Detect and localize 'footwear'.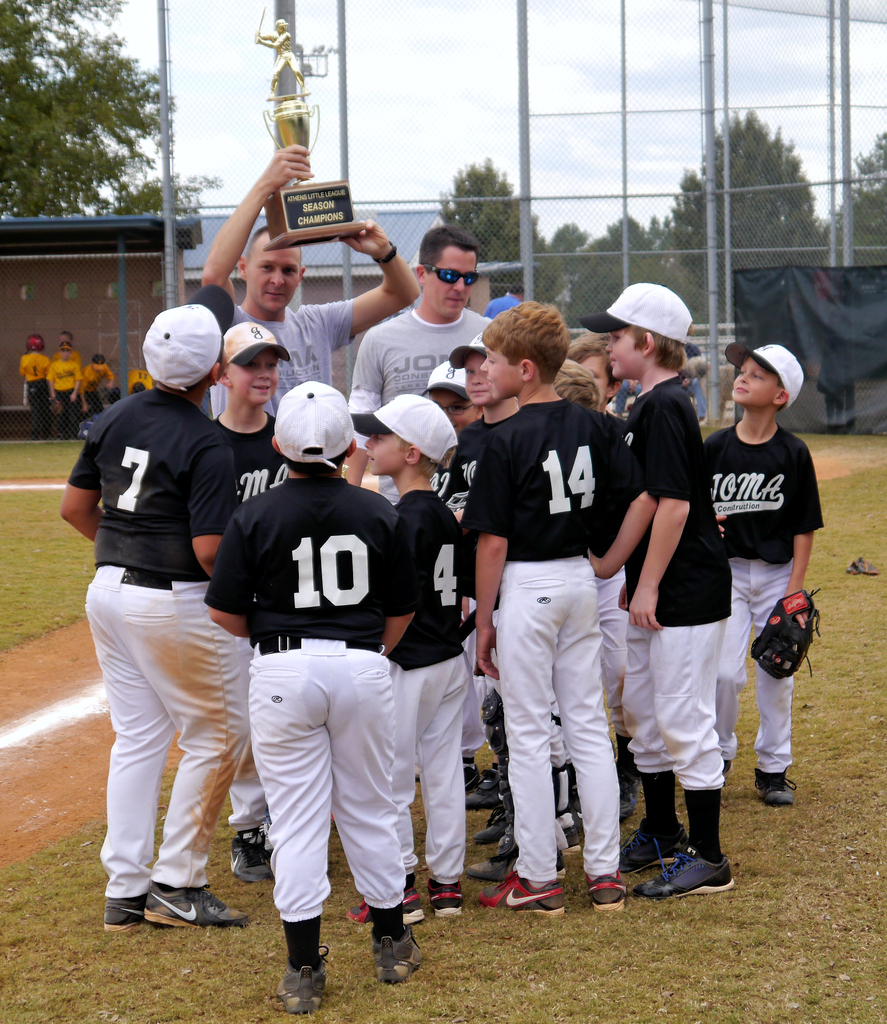
Localized at <bbox>471, 756, 495, 800</bbox>.
